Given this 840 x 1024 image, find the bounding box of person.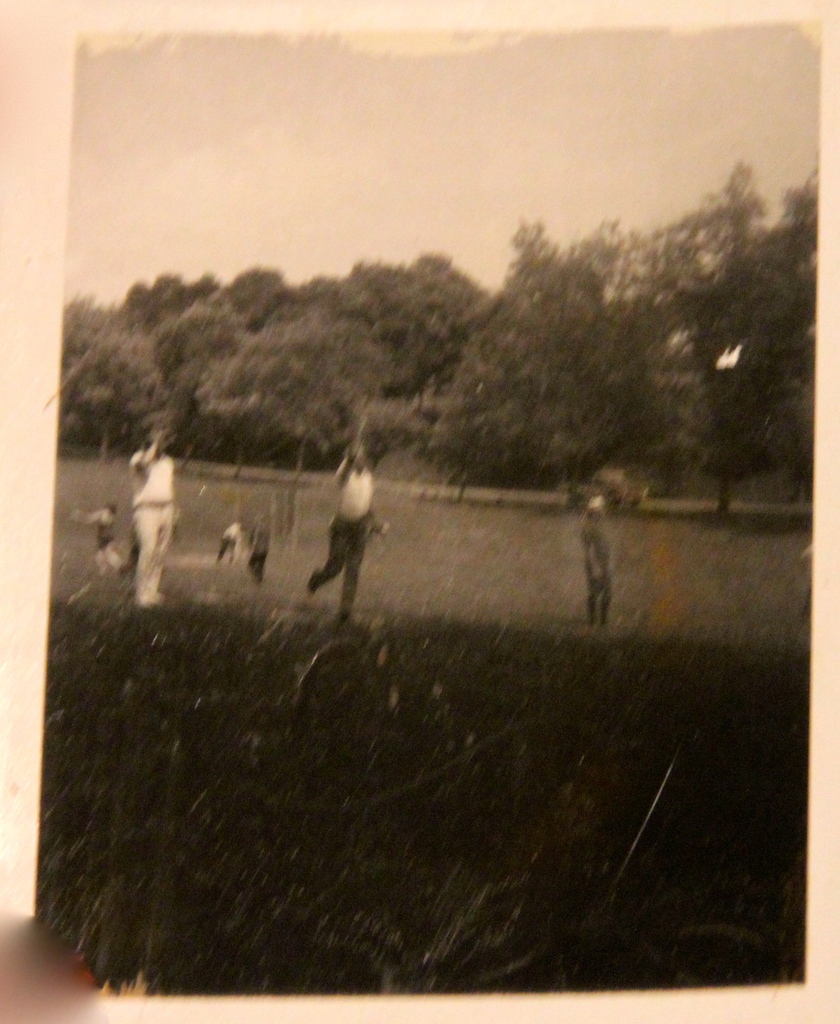
<bbox>132, 417, 176, 601</bbox>.
